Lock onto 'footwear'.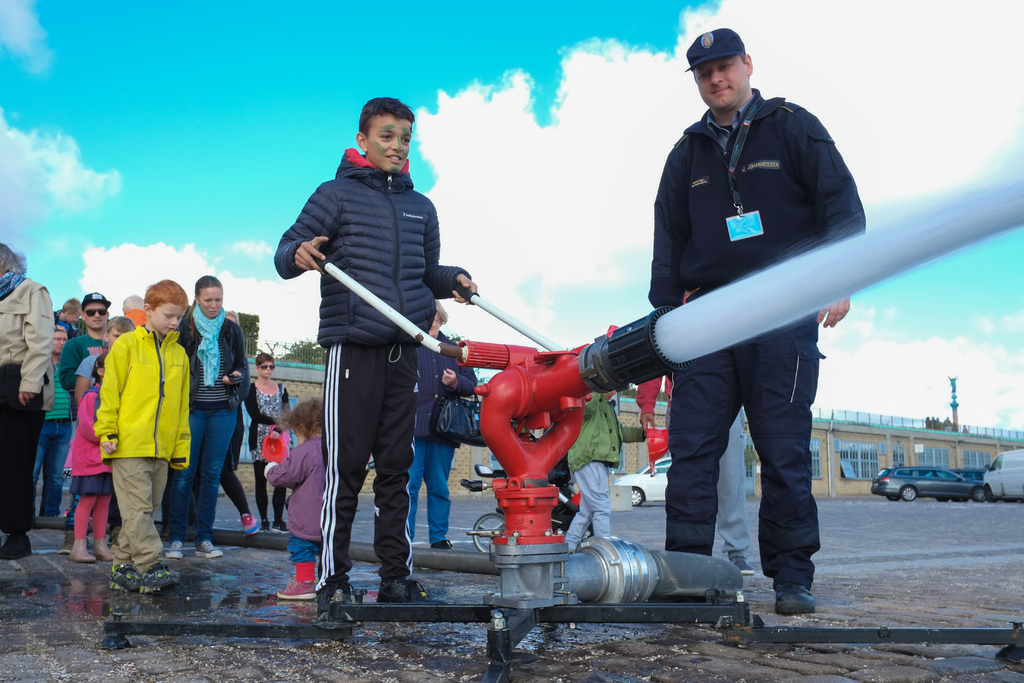
Locked: select_region(0, 532, 33, 561).
